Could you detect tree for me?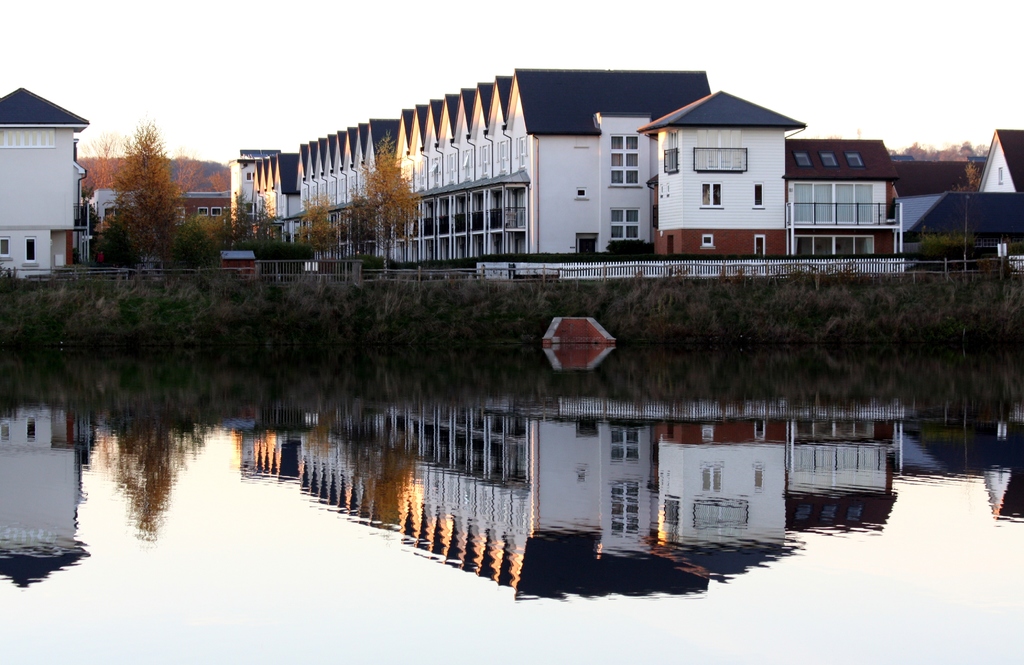
Detection result: <region>181, 216, 225, 264</region>.
